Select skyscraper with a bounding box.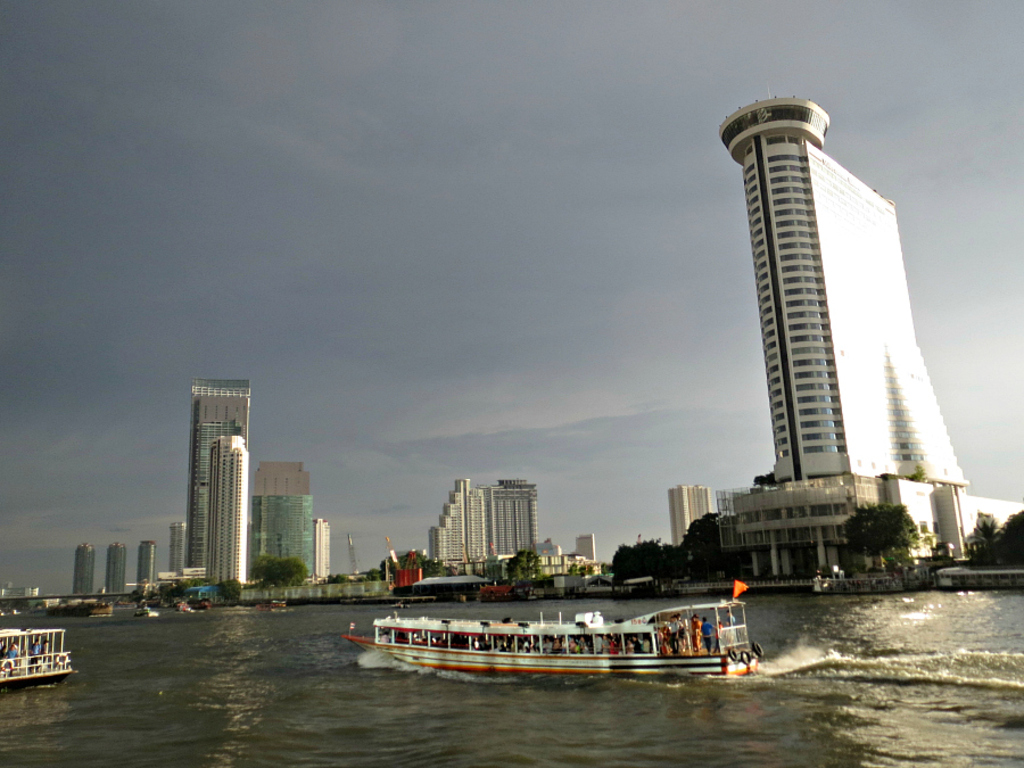
309,520,330,584.
